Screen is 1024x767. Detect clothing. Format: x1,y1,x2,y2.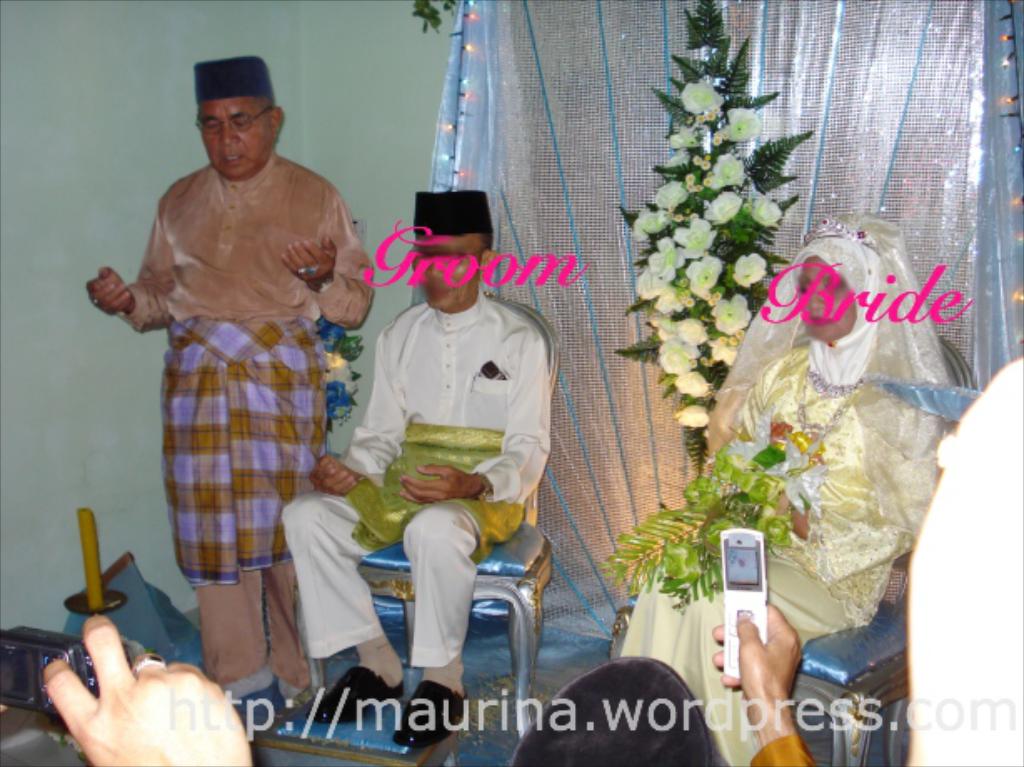
612,220,942,764.
